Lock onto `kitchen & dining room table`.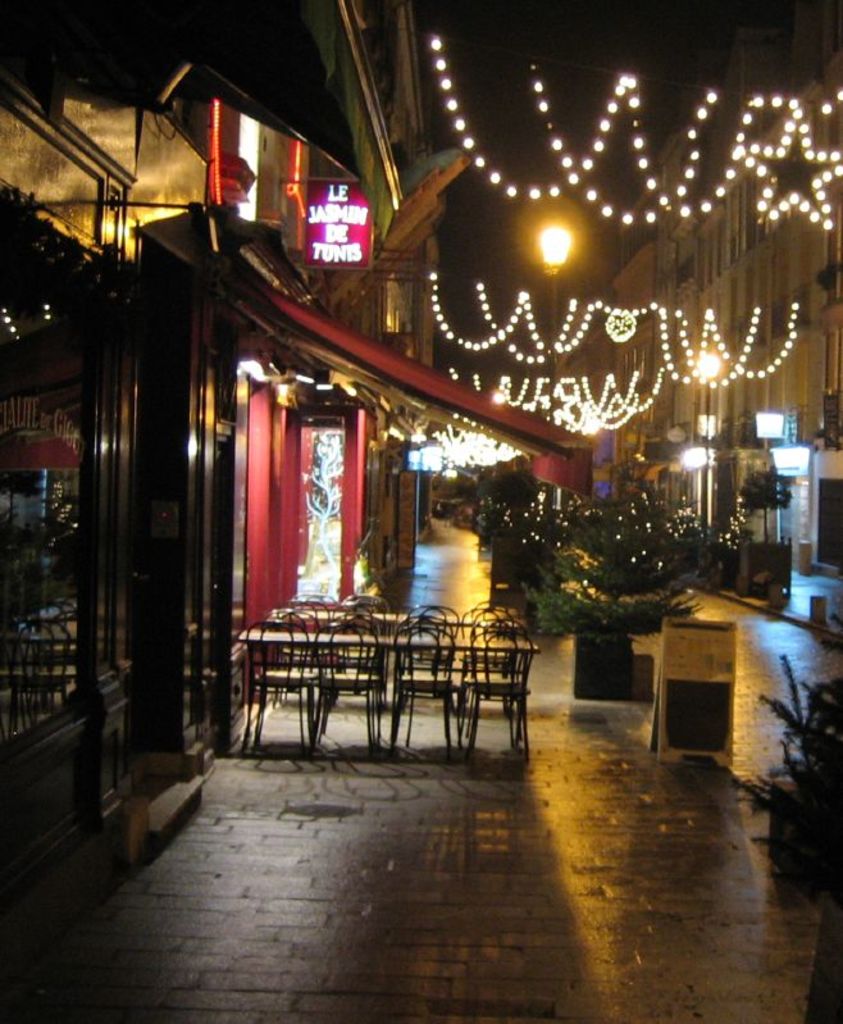
Locked: 393/616/532/768.
